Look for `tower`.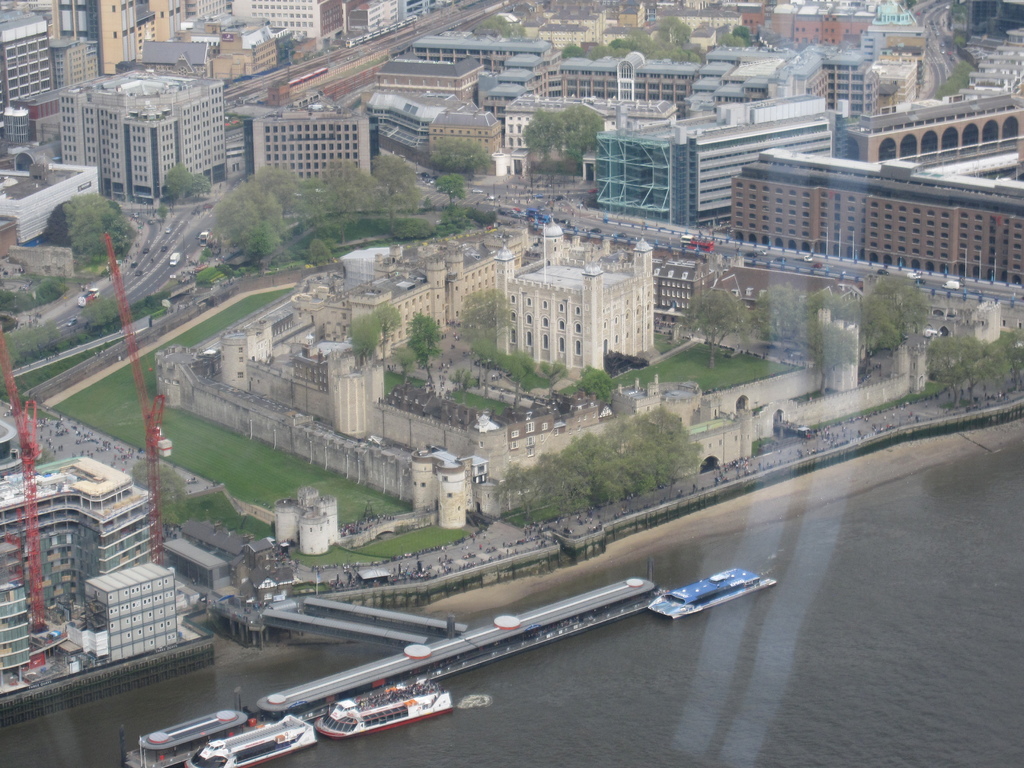
Found: [255,101,375,193].
